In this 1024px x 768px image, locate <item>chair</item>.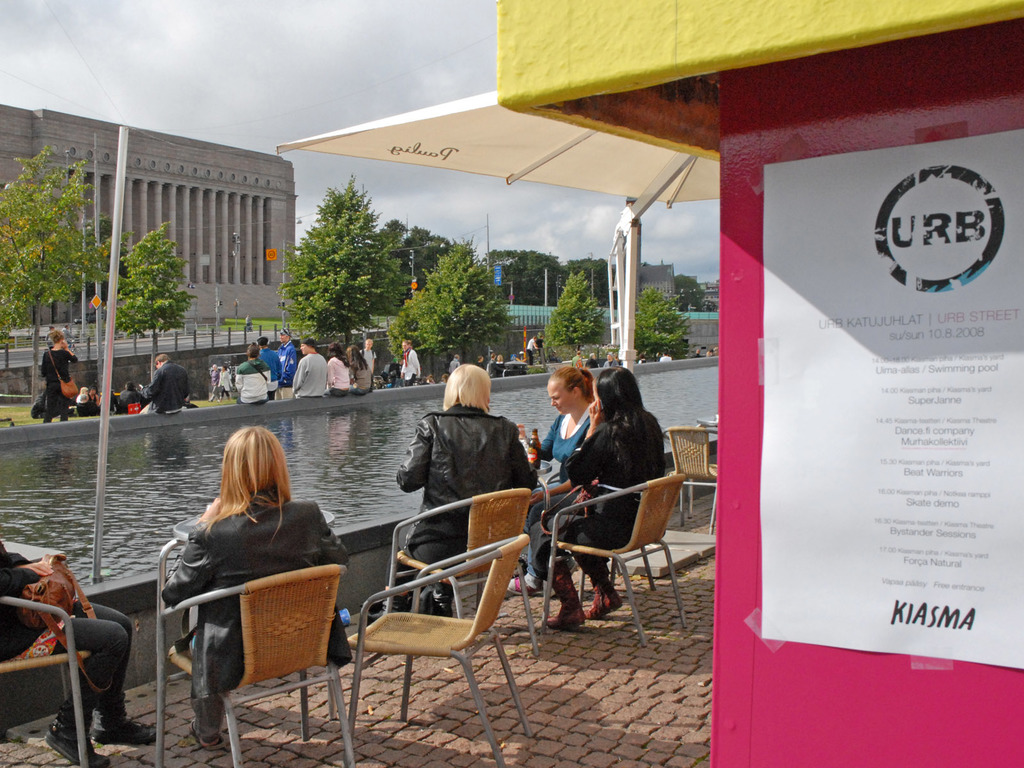
Bounding box: box(378, 488, 545, 632).
